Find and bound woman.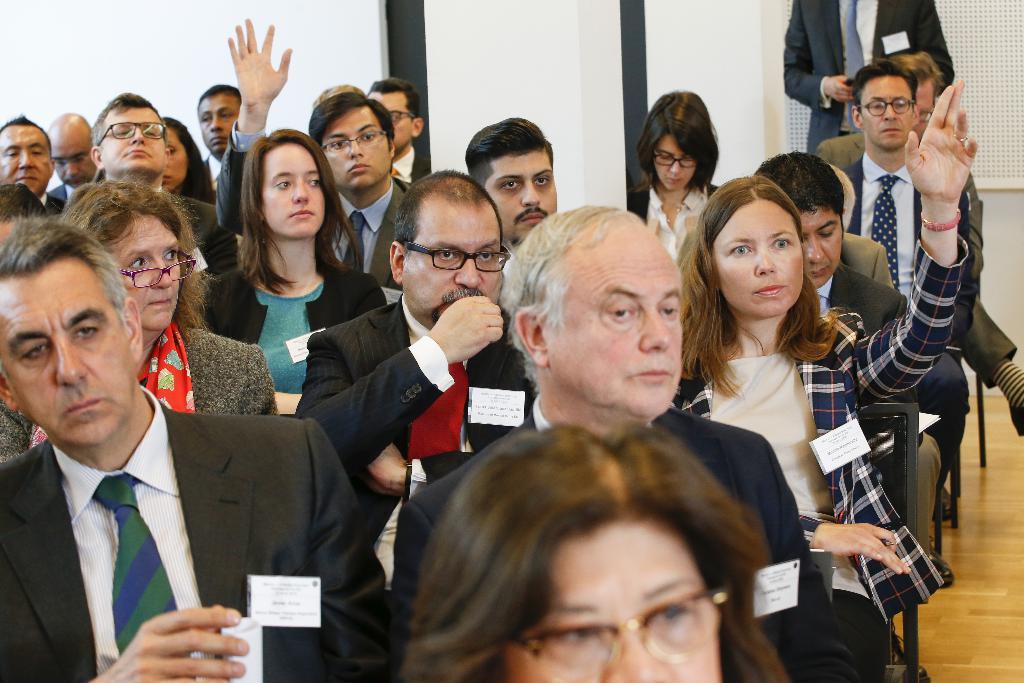
Bound: (193, 111, 366, 445).
